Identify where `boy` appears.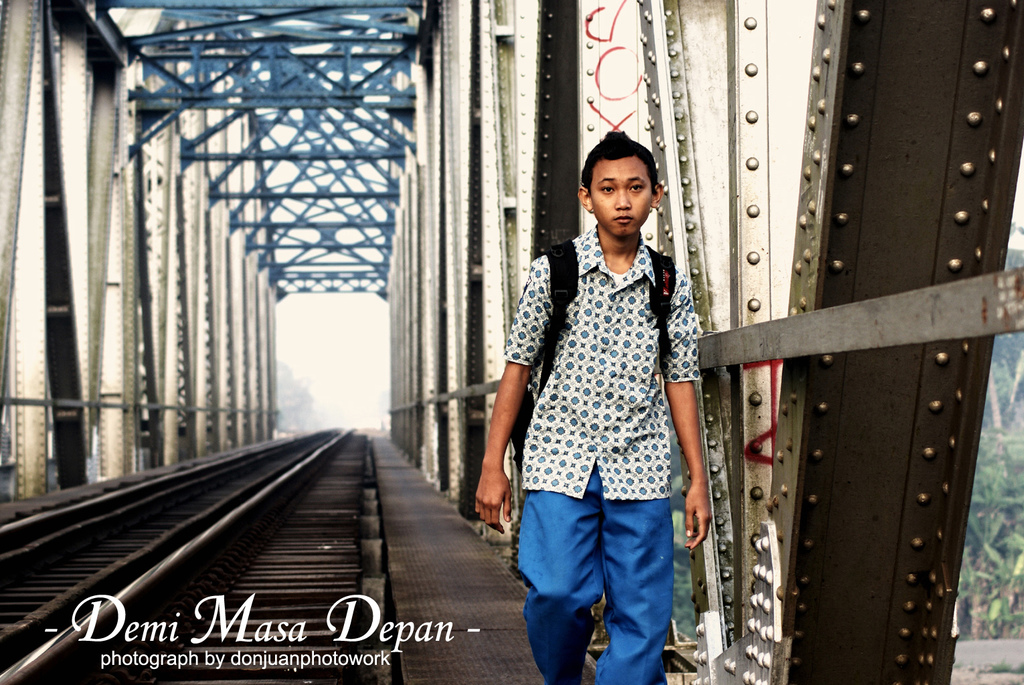
Appears at x1=471, y1=127, x2=713, y2=684.
